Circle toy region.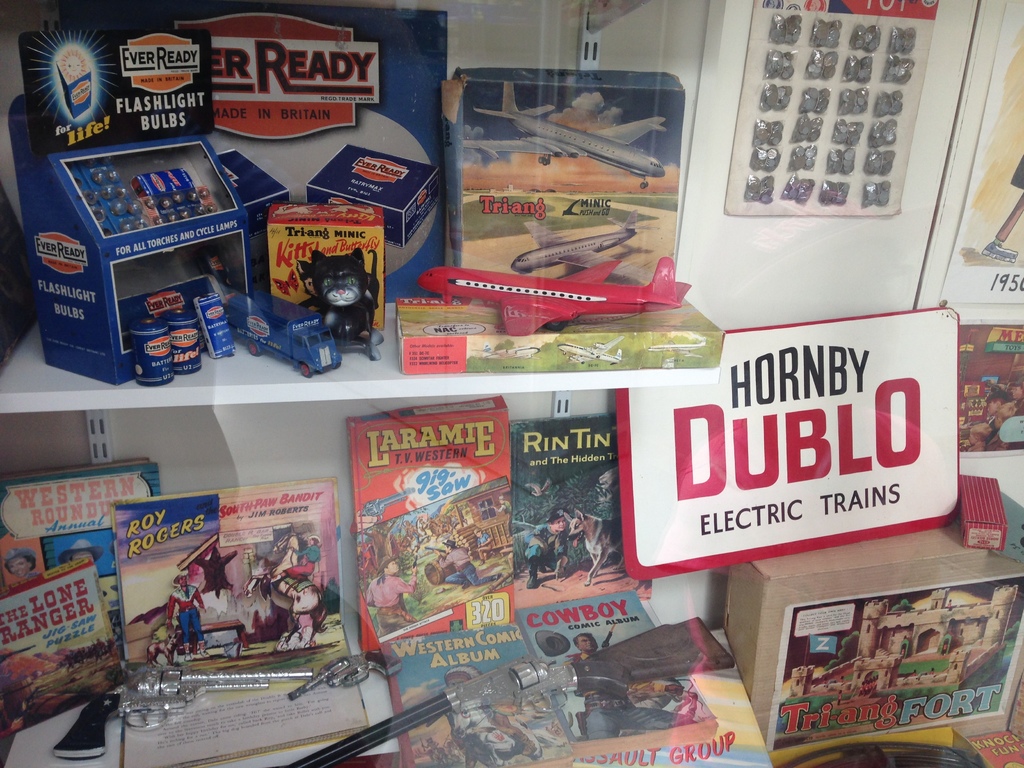
Region: BBox(402, 523, 429, 550).
